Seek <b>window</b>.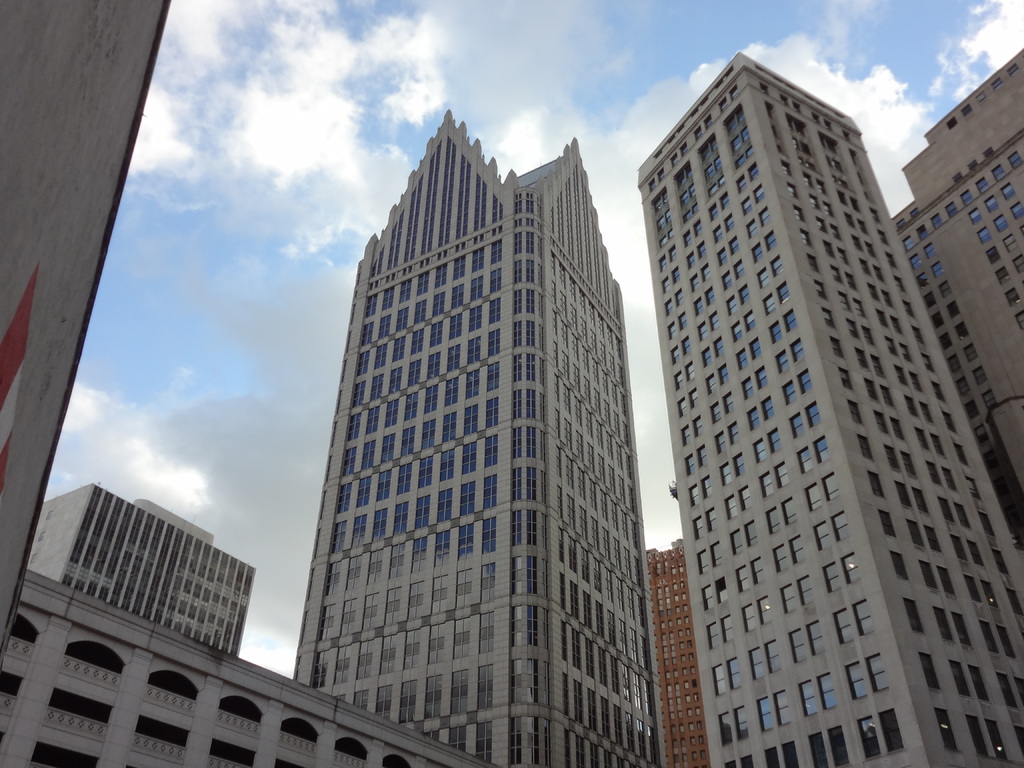
bbox=[694, 383, 705, 410].
